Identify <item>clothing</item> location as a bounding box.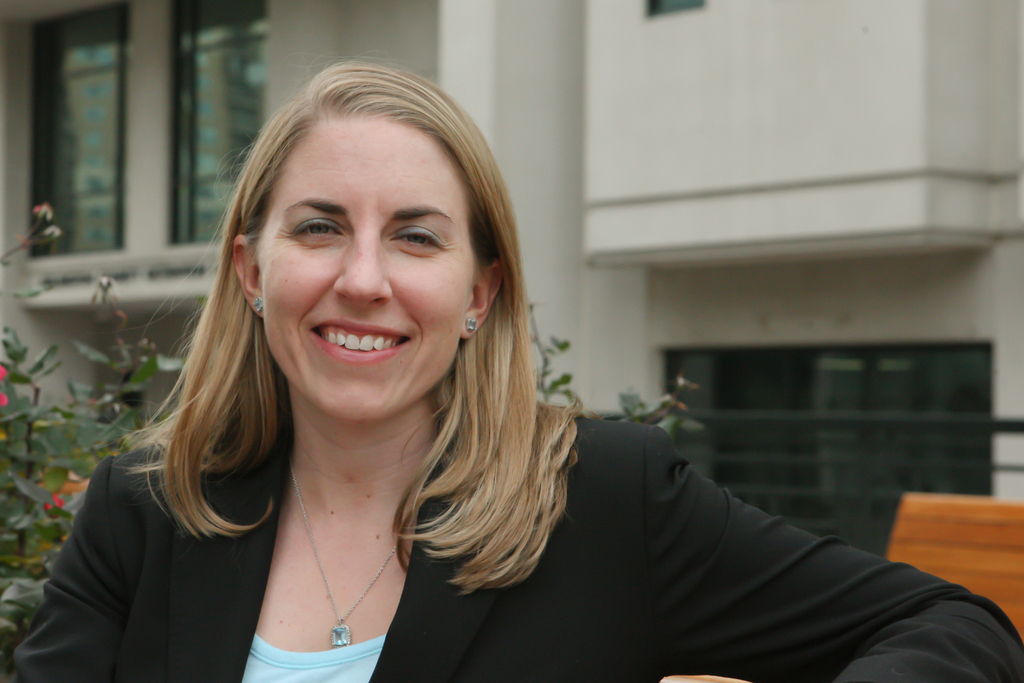
left=0, top=374, right=1023, bottom=682.
